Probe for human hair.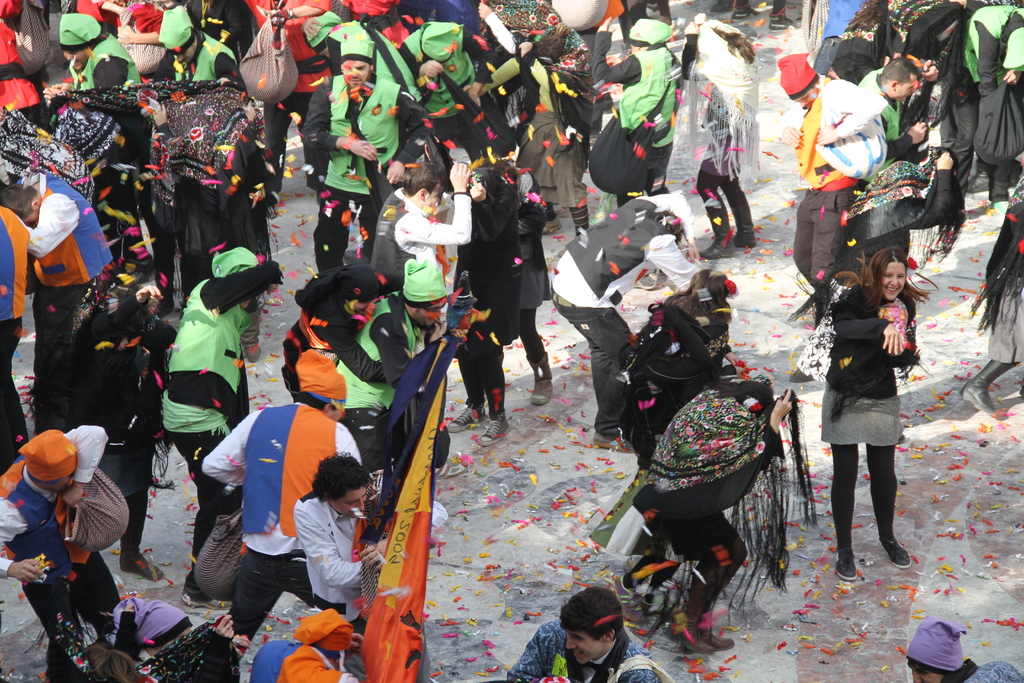
Probe result: [299,446,371,506].
